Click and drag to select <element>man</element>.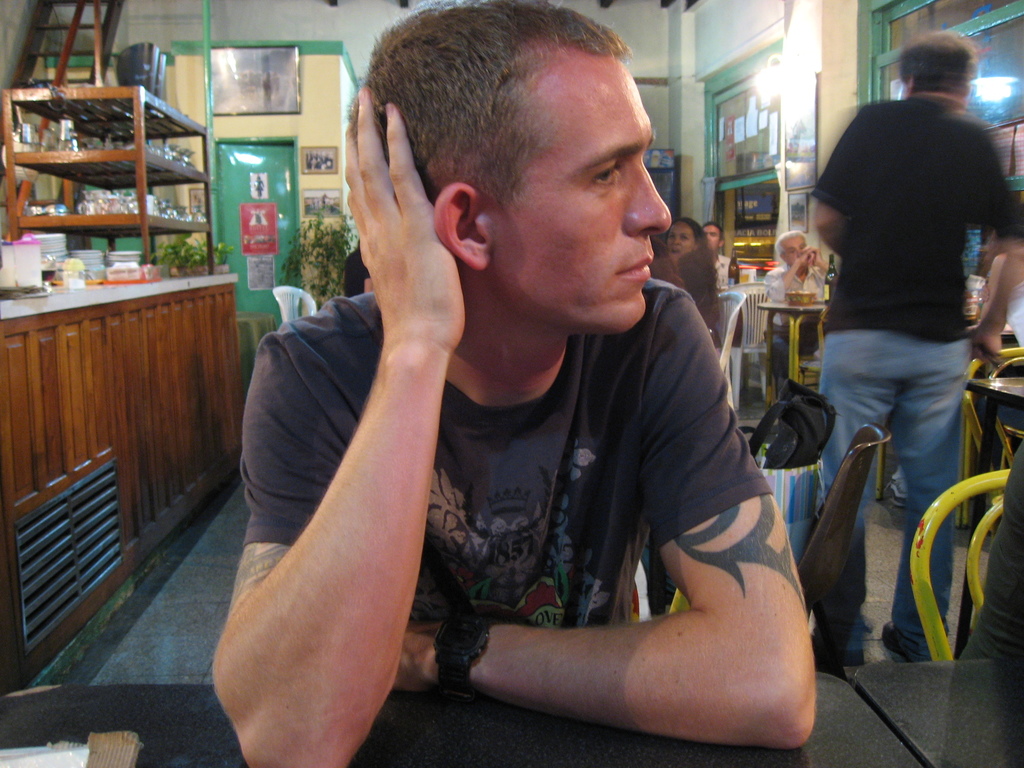
Selection: bbox=[806, 29, 1023, 660].
